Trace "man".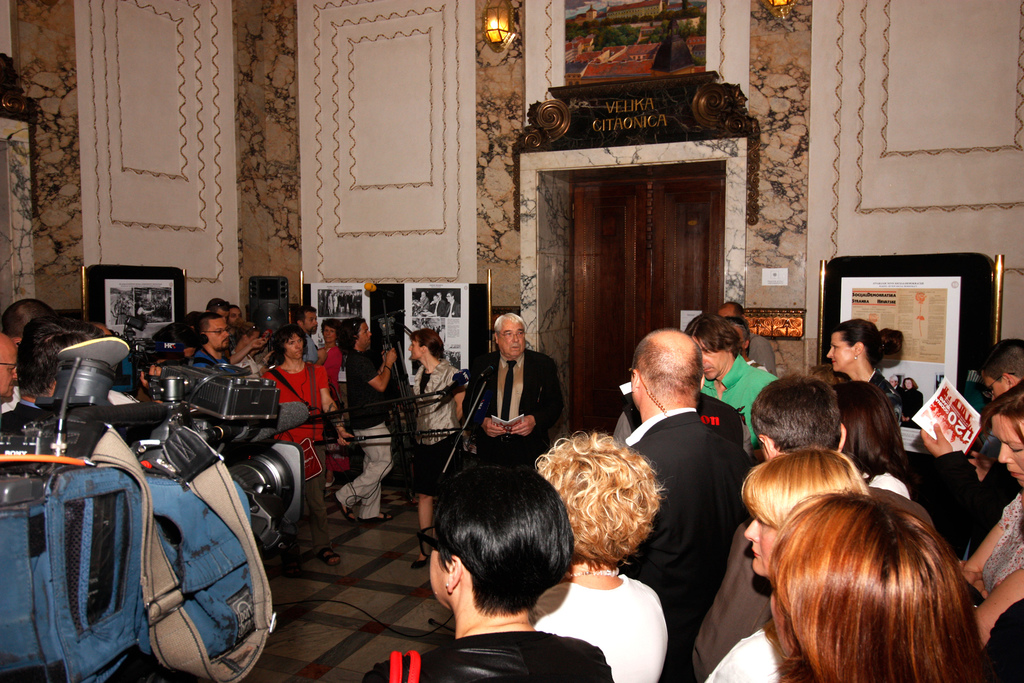
Traced to {"x1": 632, "y1": 315, "x2": 760, "y2": 650}.
